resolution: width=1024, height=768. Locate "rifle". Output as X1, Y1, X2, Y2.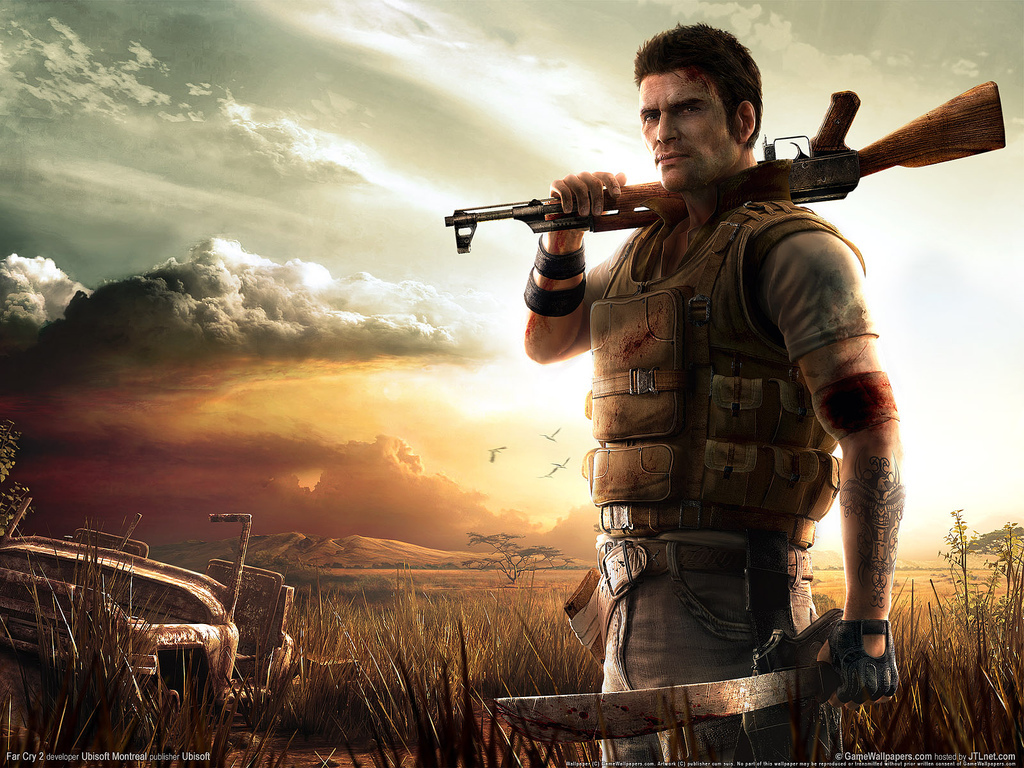
428, 88, 1017, 296.
